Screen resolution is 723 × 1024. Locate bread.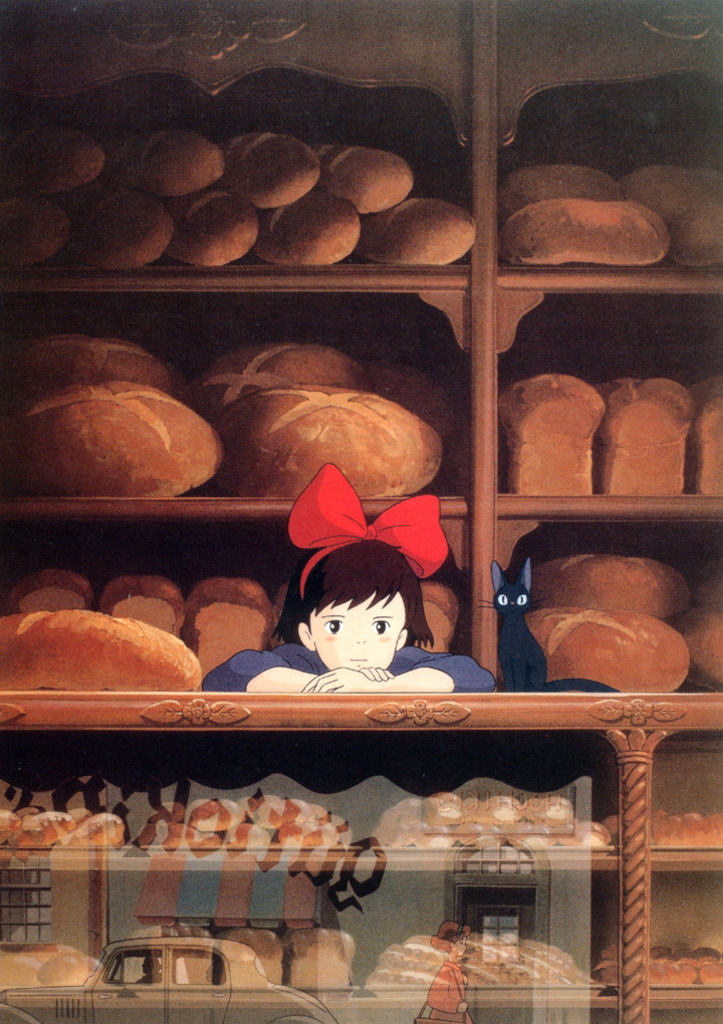
BBox(669, 202, 722, 264).
